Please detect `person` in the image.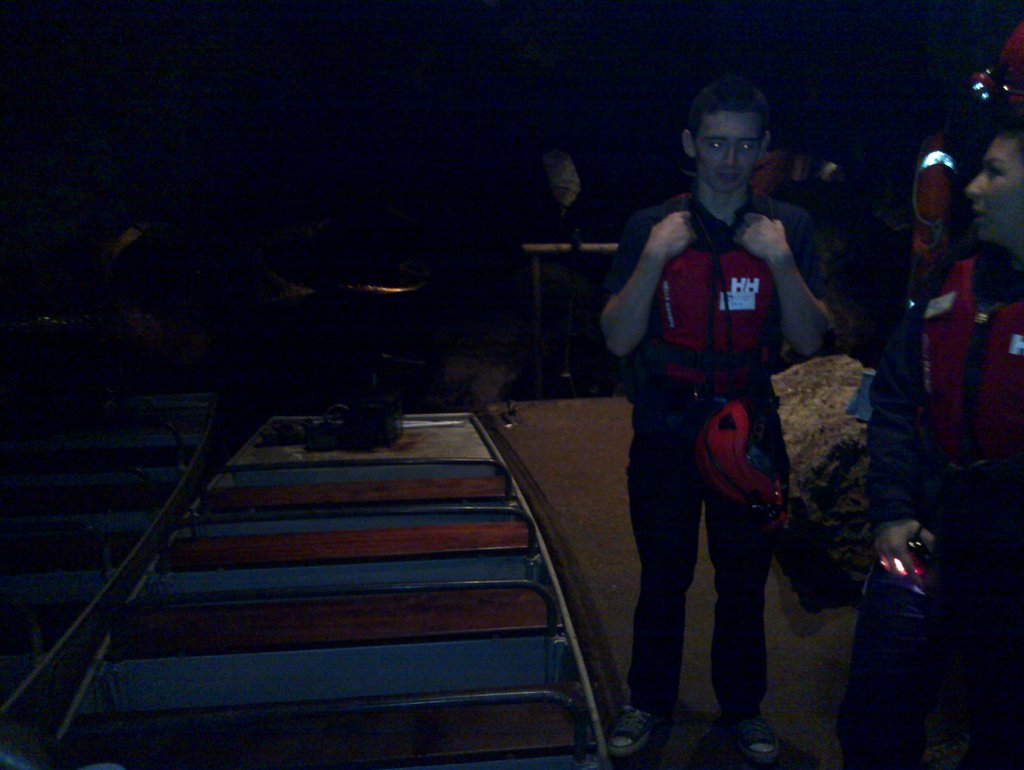
rect(870, 127, 1023, 755).
